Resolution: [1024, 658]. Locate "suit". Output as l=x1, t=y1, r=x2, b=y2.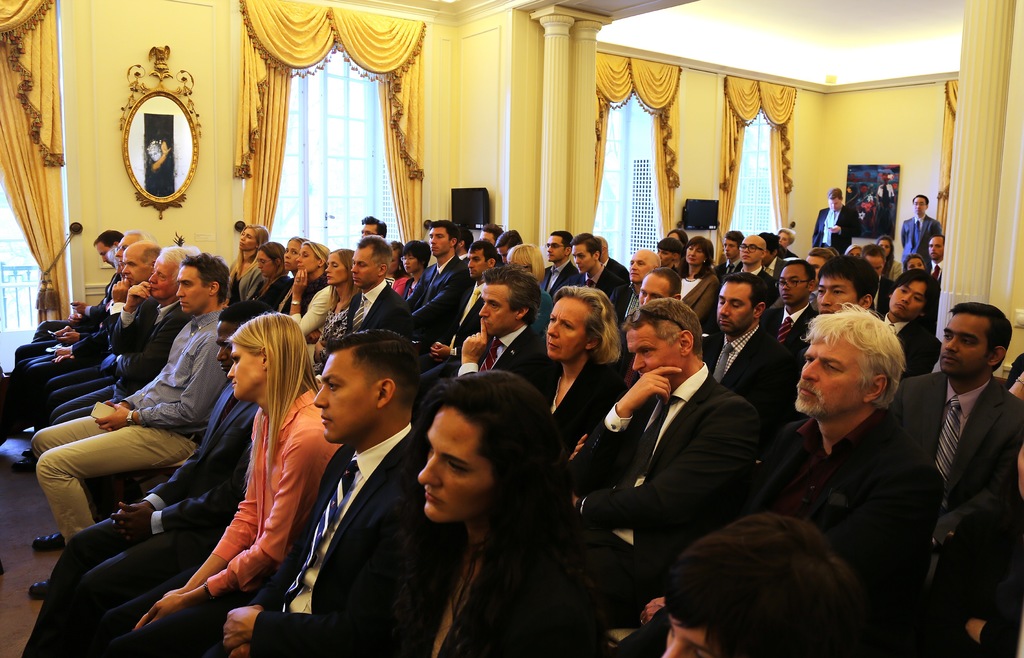
l=563, t=360, r=763, b=627.
